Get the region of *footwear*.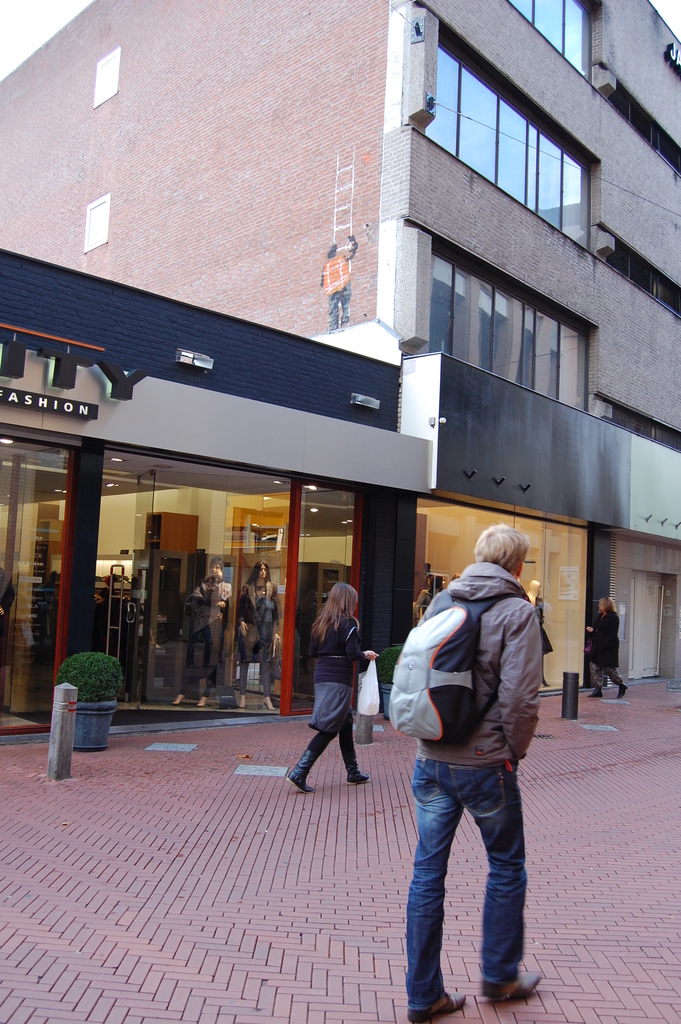
[x1=616, y1=685, x2=628, y2=698].
